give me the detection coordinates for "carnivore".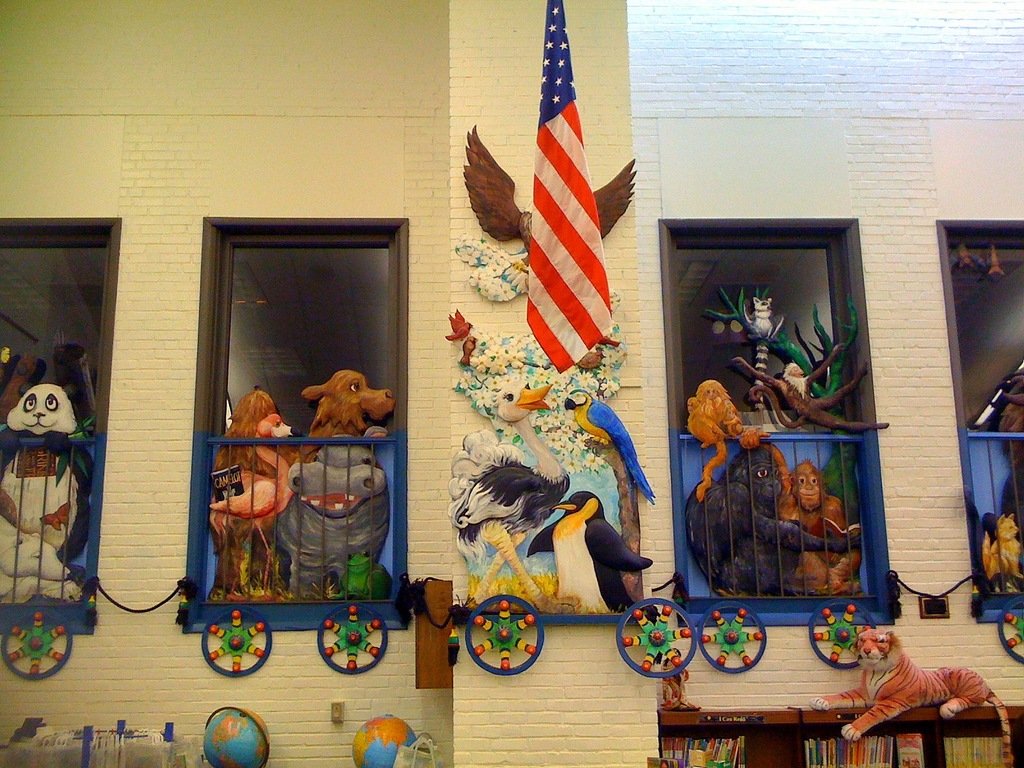
[x1=207, y1=392, x2=282, y2=600].
